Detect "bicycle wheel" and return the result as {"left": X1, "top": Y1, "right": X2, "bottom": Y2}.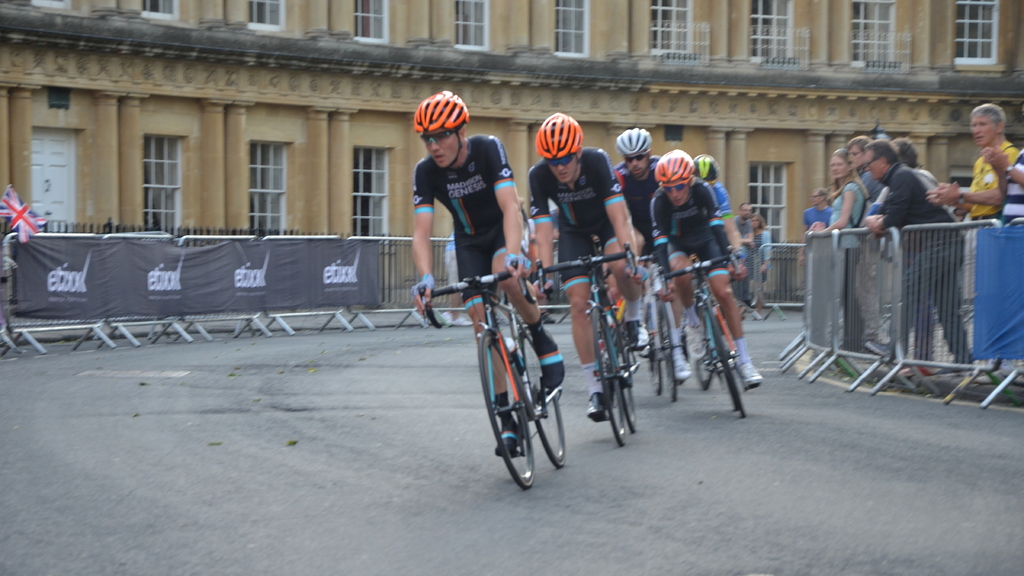
{"left": 473, "top": 319, "right": 543, "bottom": 497}.
